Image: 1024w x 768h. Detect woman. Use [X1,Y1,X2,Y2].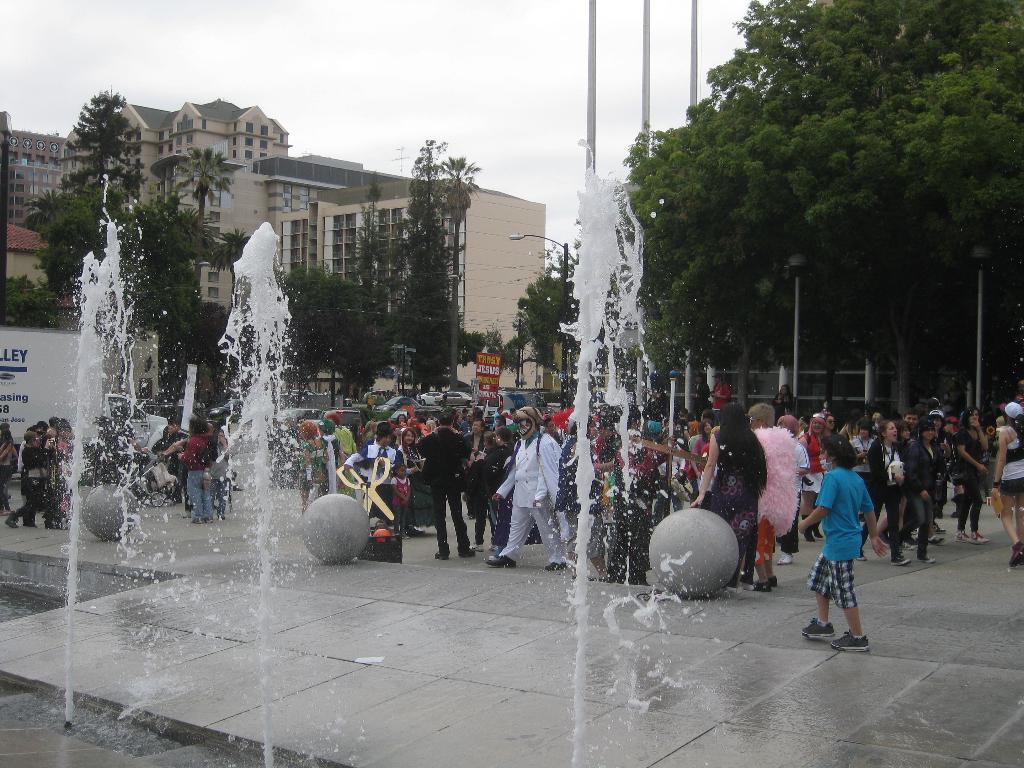
[300,422,328,511].
